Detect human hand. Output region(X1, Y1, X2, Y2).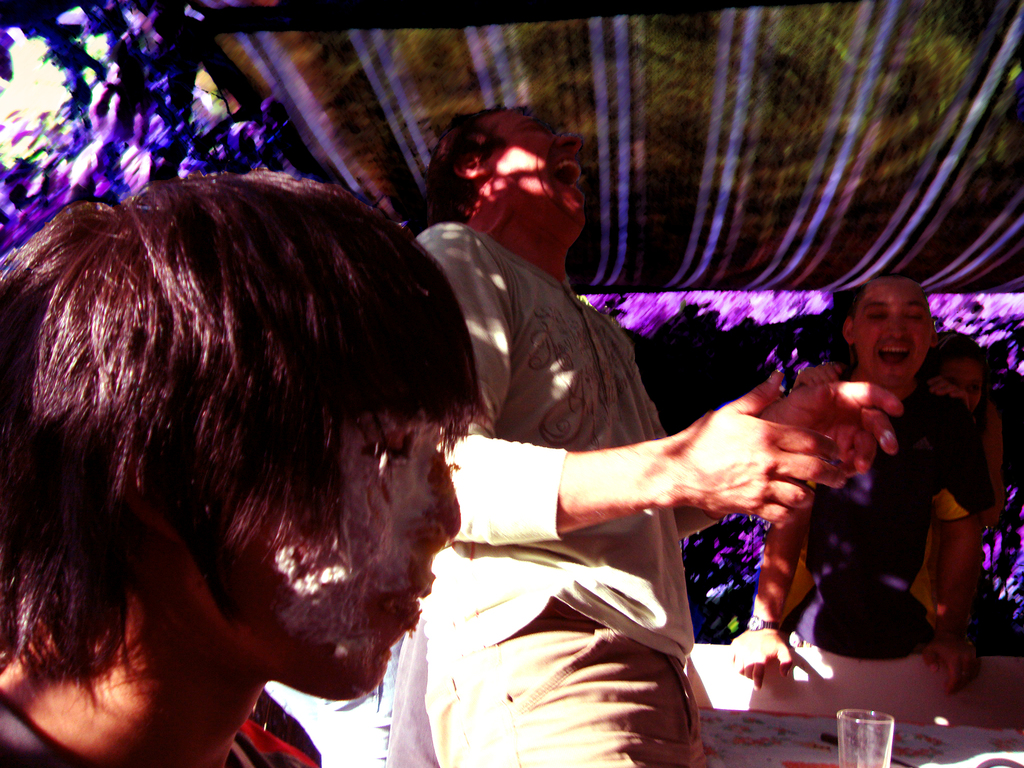
region(662, 365, 847, 529).
